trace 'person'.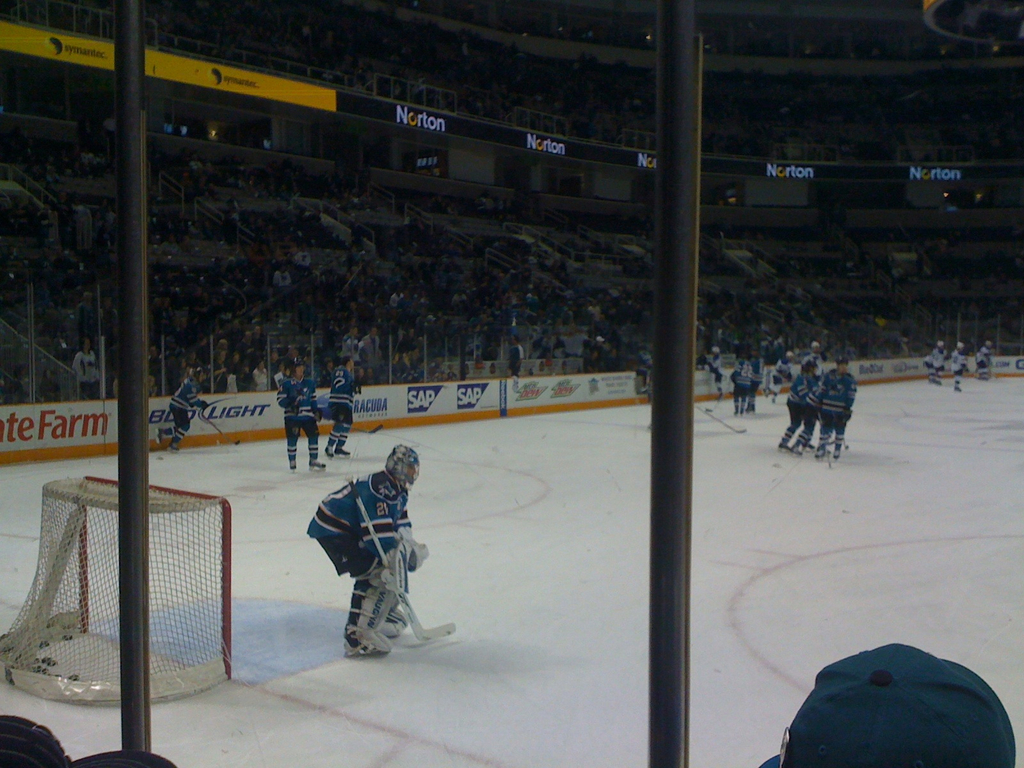
Traced to <bbox>166, 358, 211, 449</bbox>.
